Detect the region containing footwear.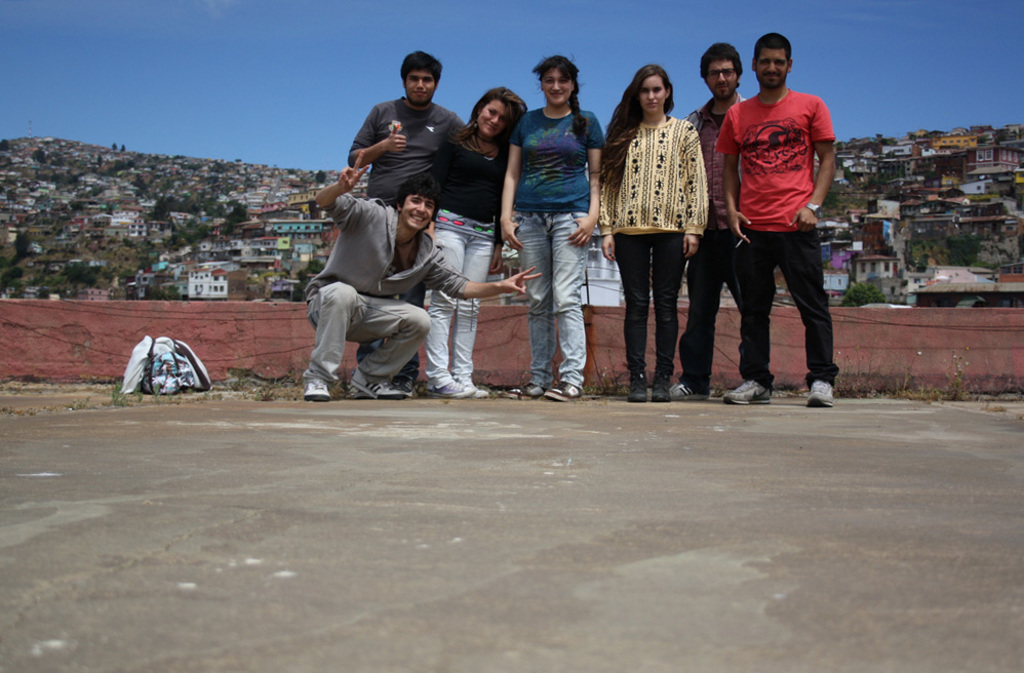
{"left": 431, "top": 378, "right": 473, "bottom": 398}.
